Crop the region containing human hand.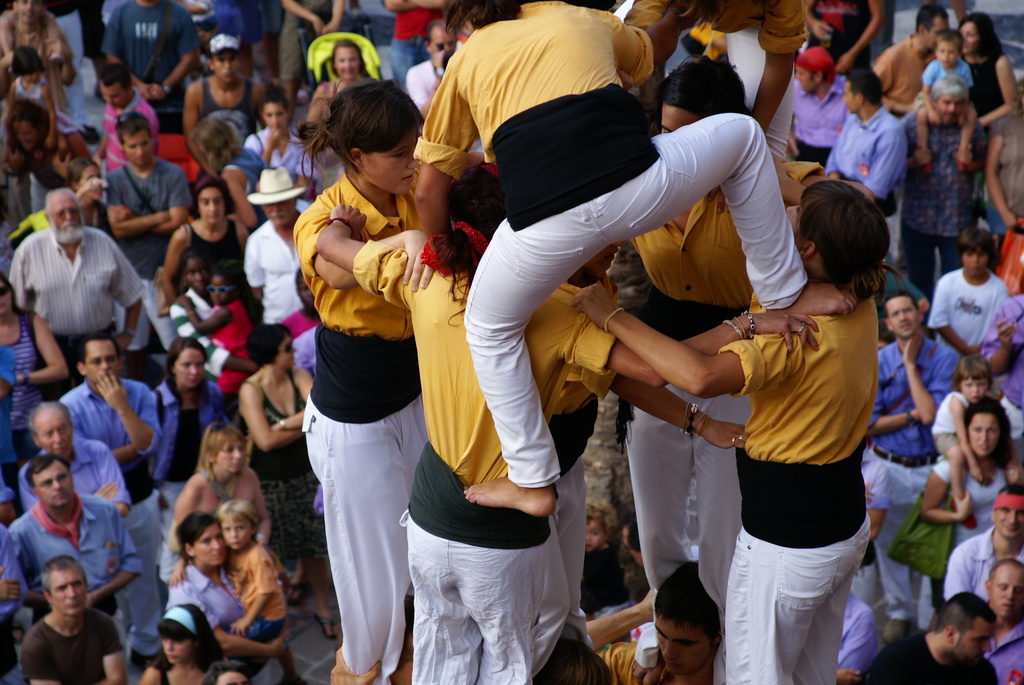
Crop region: box(0, 569, 21, 605).
